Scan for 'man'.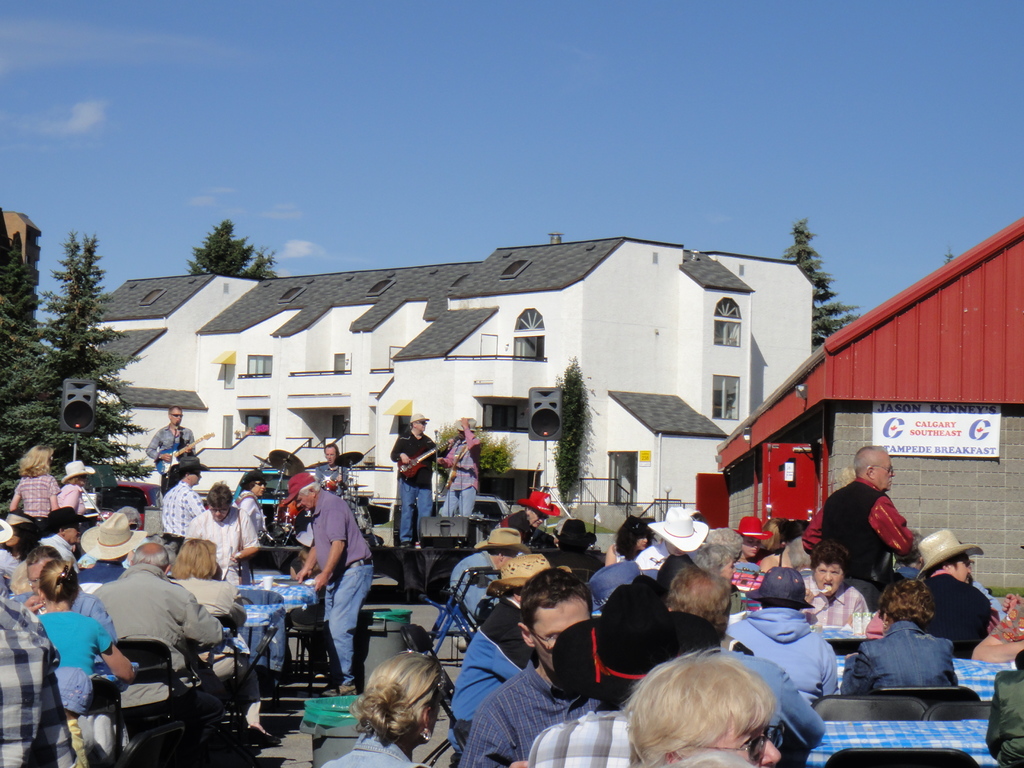
Scan result: box=[670, 564, 826, 751].
